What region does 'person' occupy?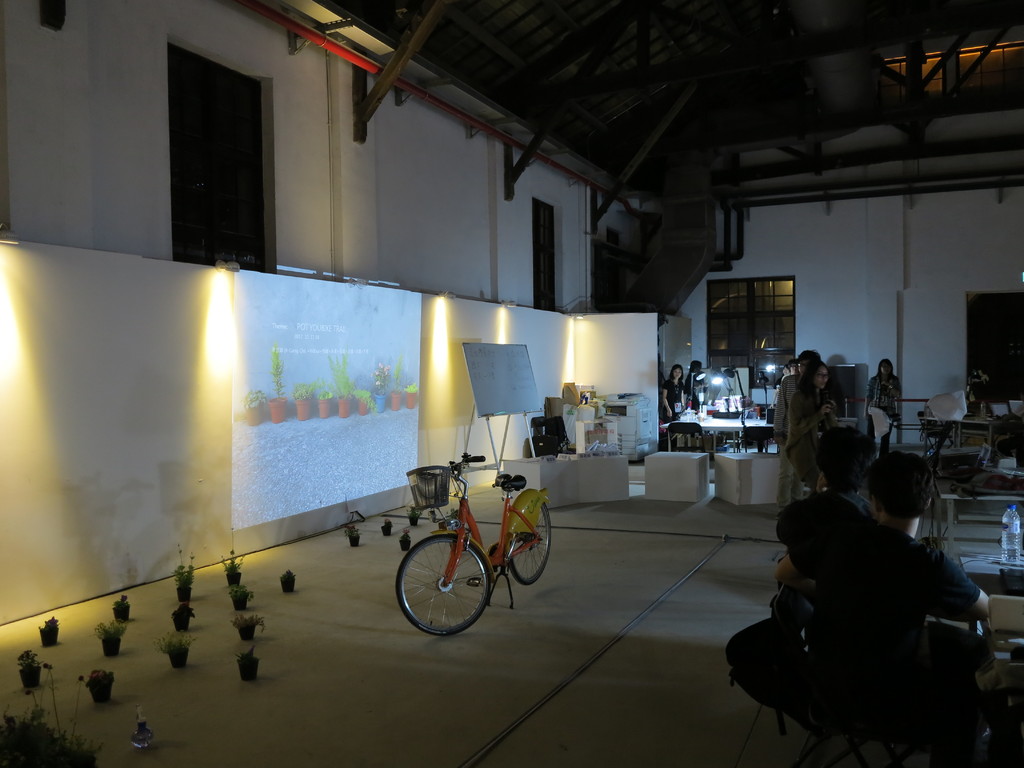
pyautogui.locateOnScreen(660, 364, 687, 420).
